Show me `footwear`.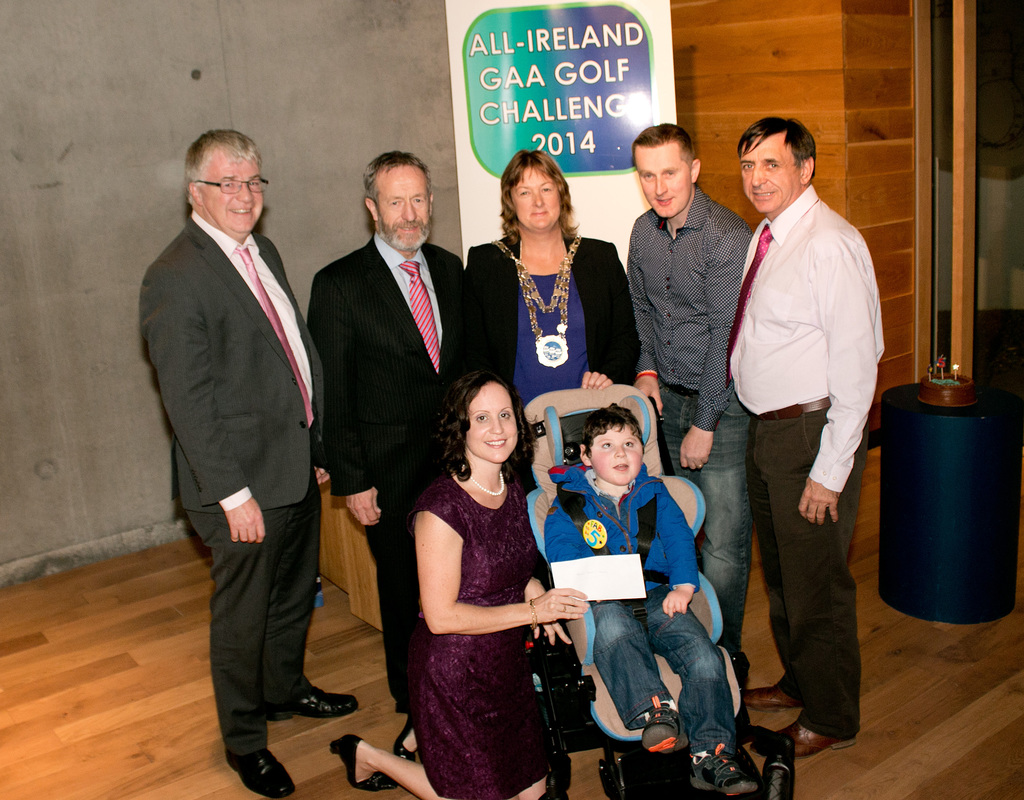
`footwear` is here: (684,739,761,799).
